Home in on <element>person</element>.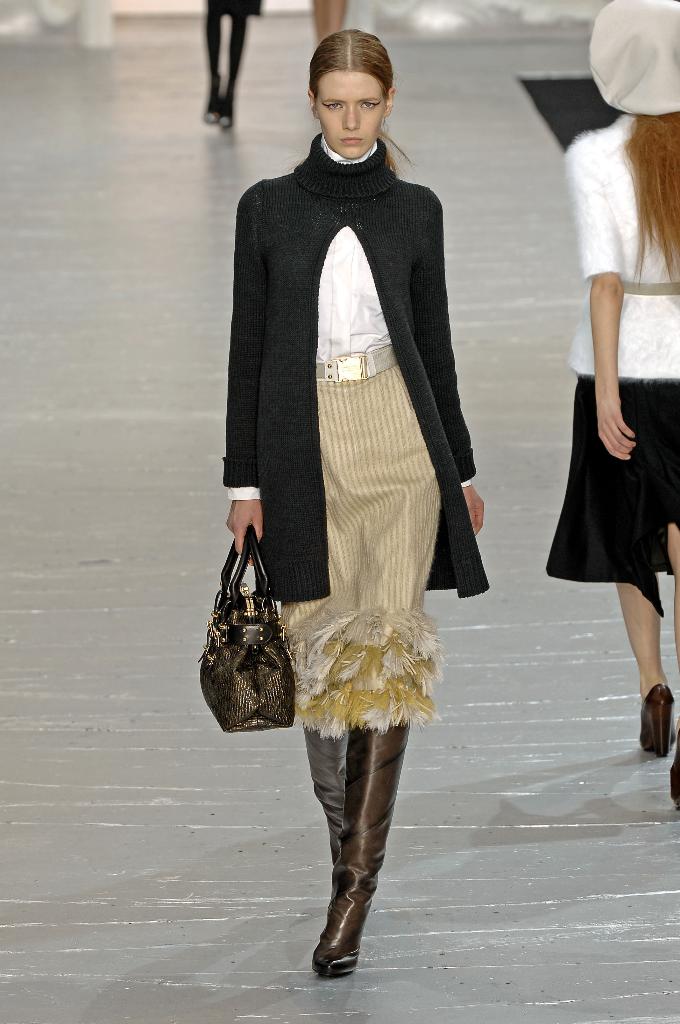
Homed in at bbox=[536, 0, 679, 806].
